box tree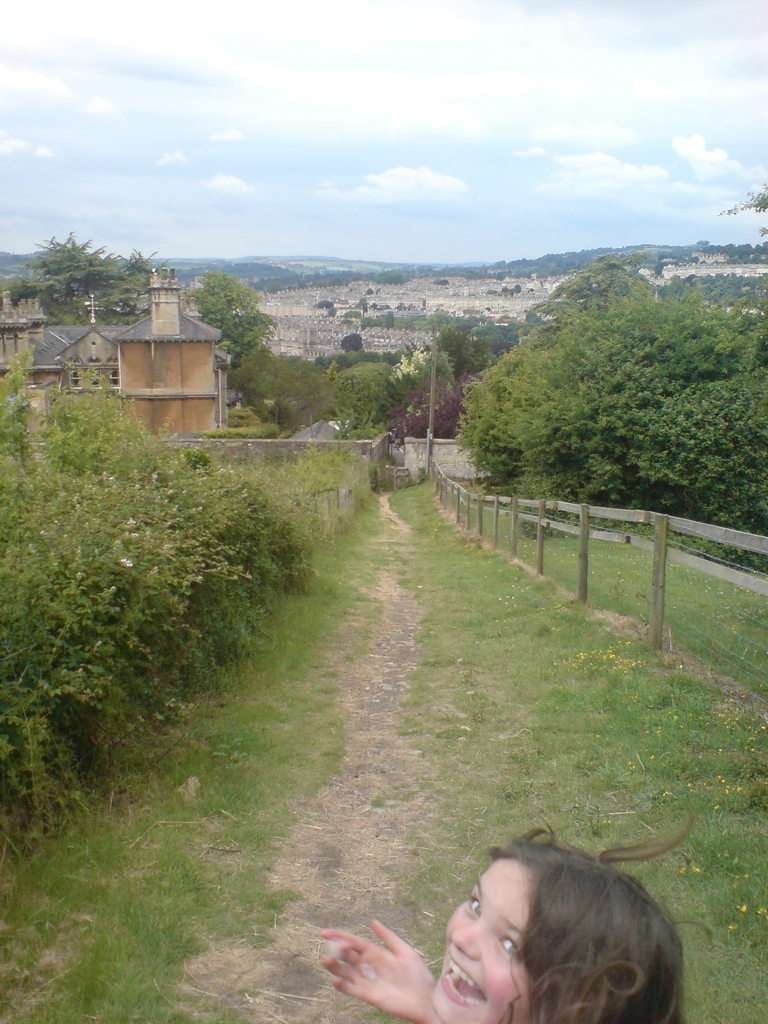
crop(716, 185, 767, 236)
